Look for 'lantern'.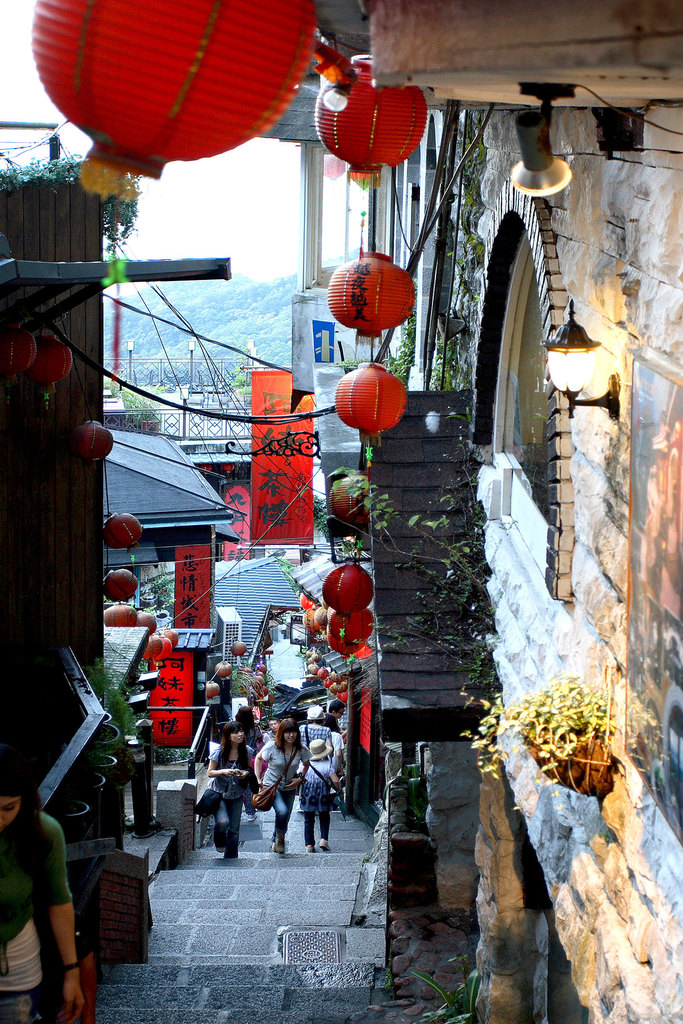
Found: {"left": 336, "top": 361, "right": 406, "bottom": 436}.
